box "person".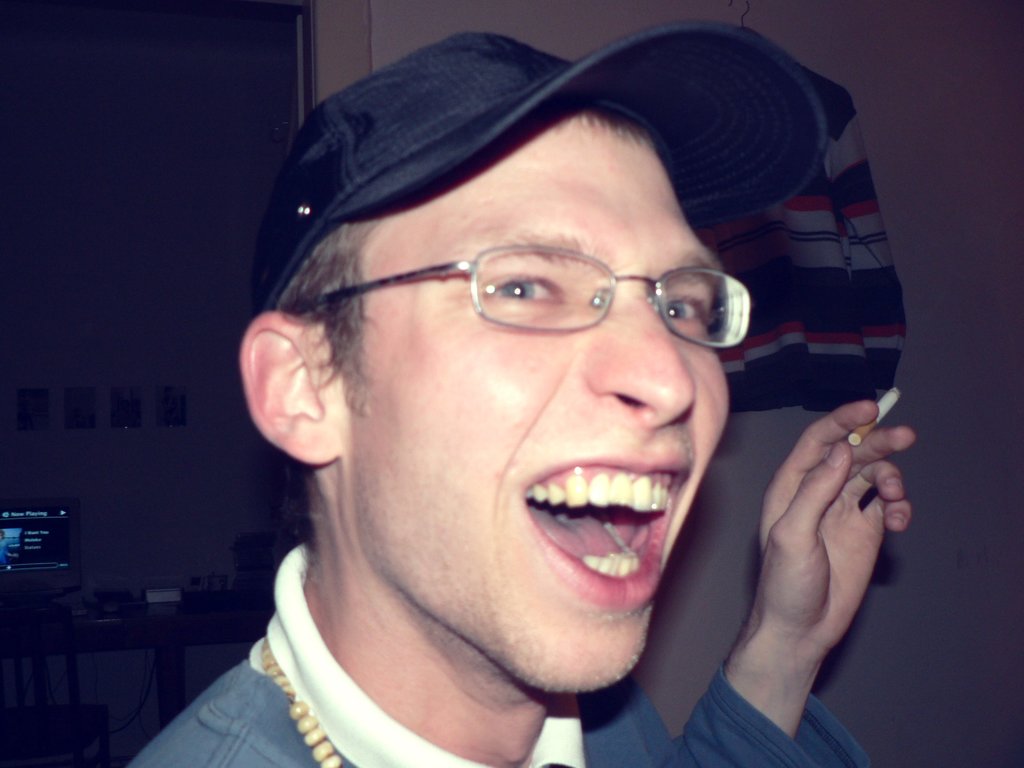
(left=147, top=31, right=890, bottom=757).
